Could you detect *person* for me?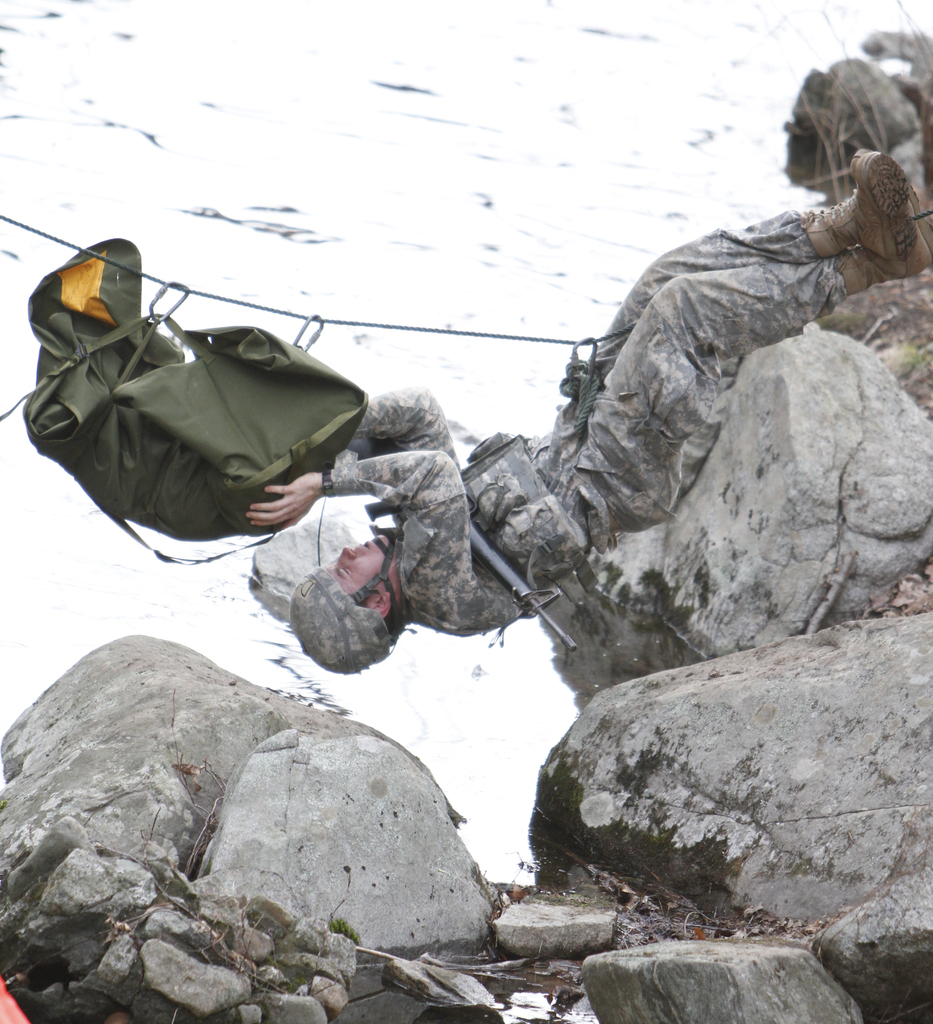
Detection result: 295 244 932 634.
